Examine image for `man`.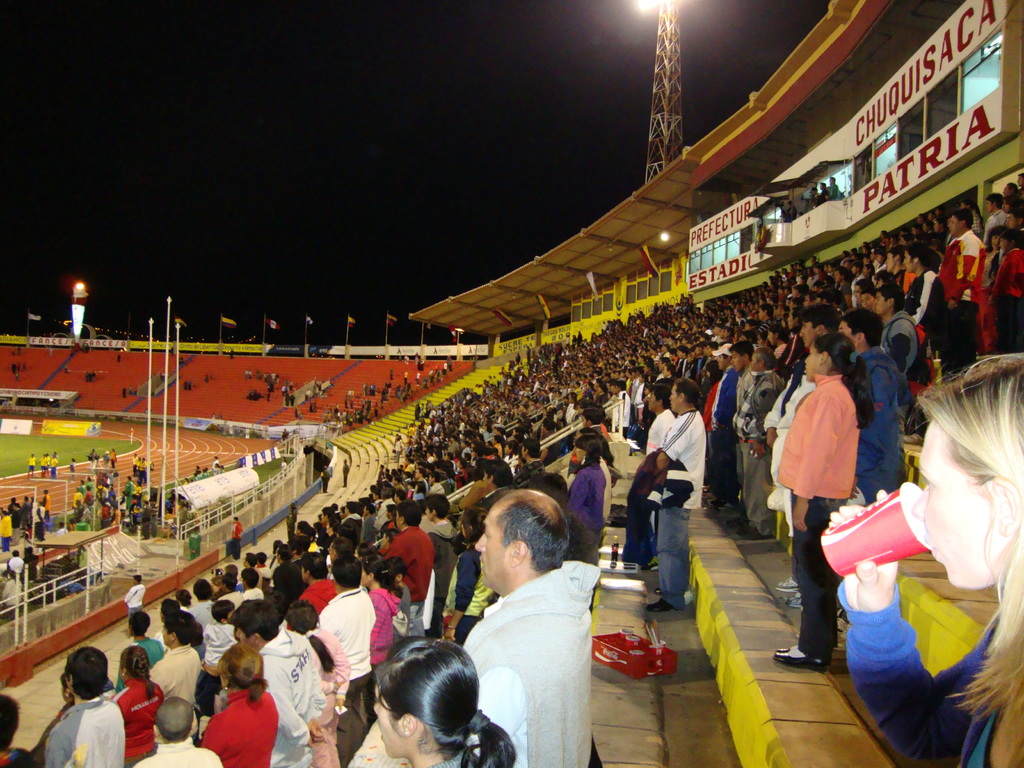
Examination result: <box>646,378,707,611</box>.
